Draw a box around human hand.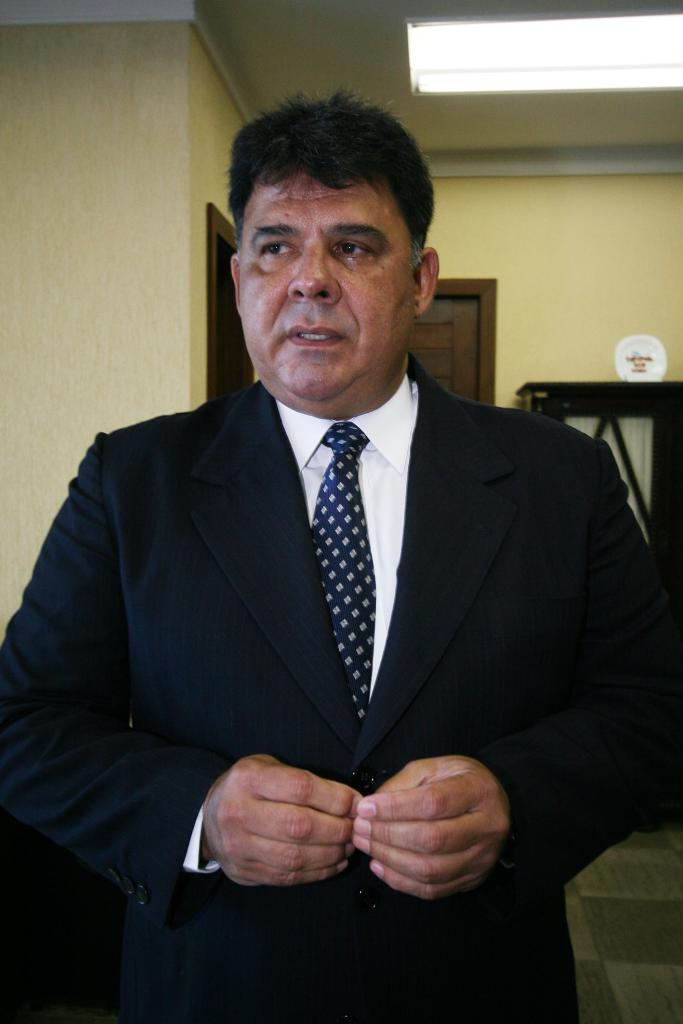
detection(201, 753, 365, 888).
